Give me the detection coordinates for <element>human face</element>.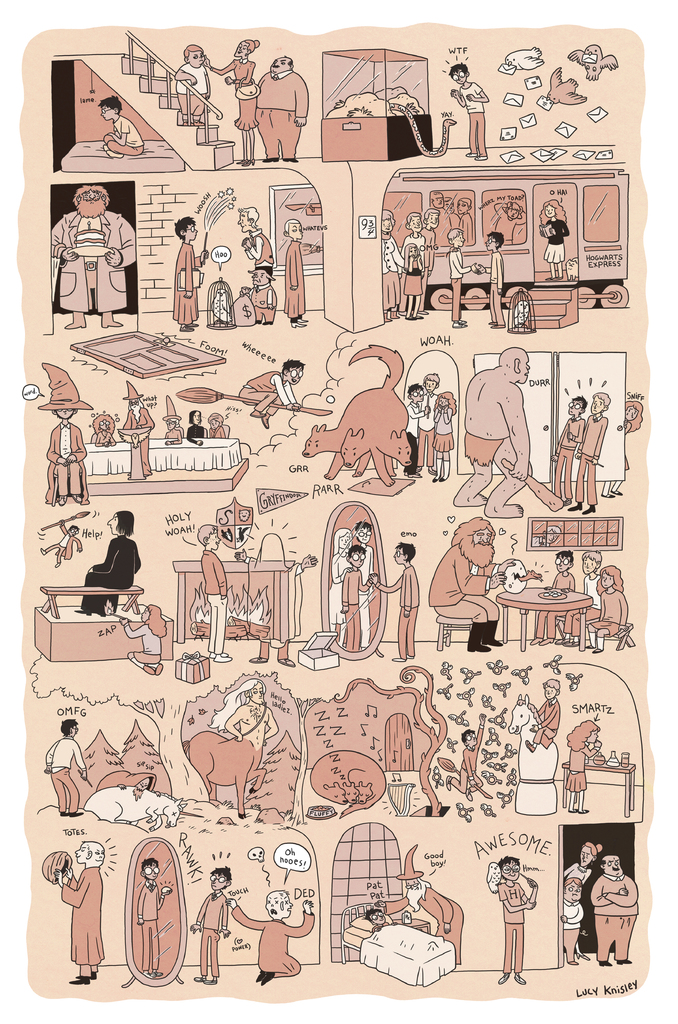
437, 395, 454, 407.
